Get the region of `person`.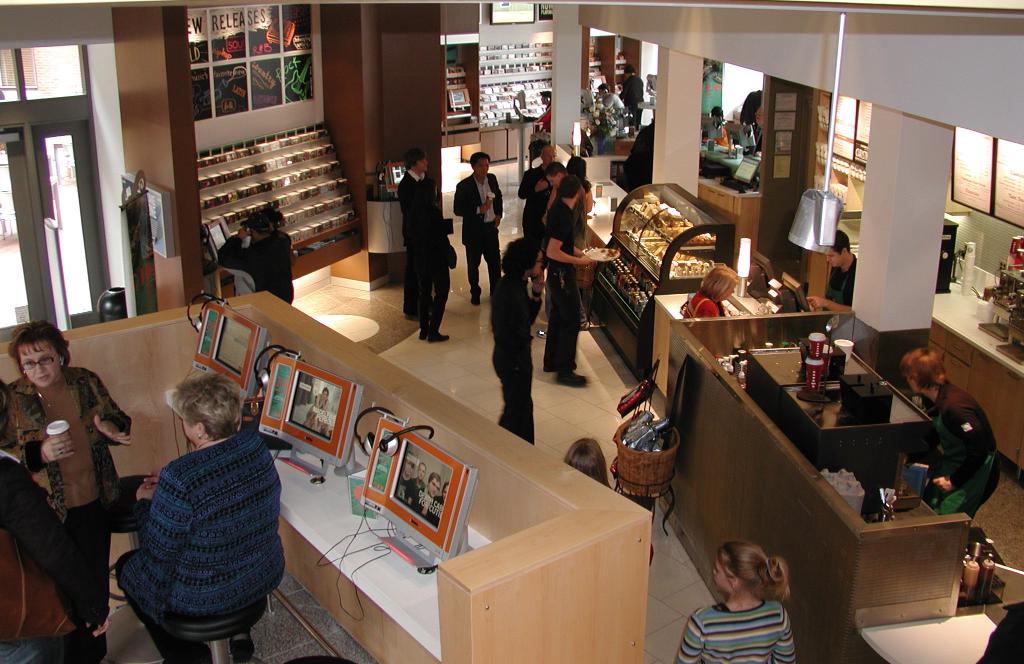
bbox=(397, 152, 439, 316).
